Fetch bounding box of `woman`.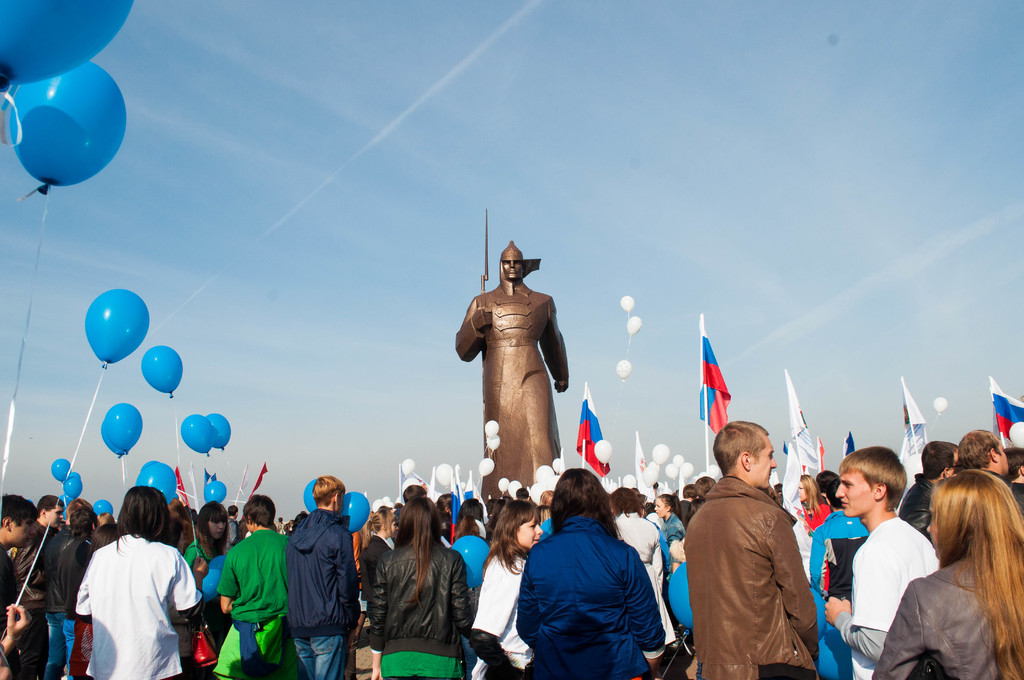
Bbox: <bbox>36, 500, 89, 679</bbox>.
